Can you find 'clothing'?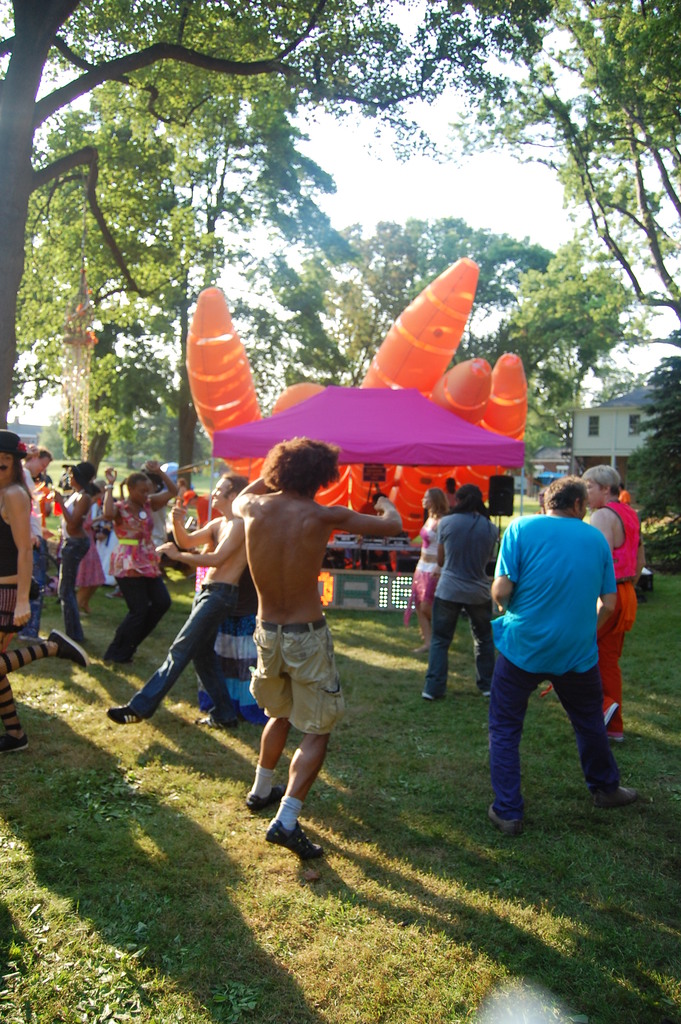
Yes, bounding box: BBox(106, 499, 172, 661).
